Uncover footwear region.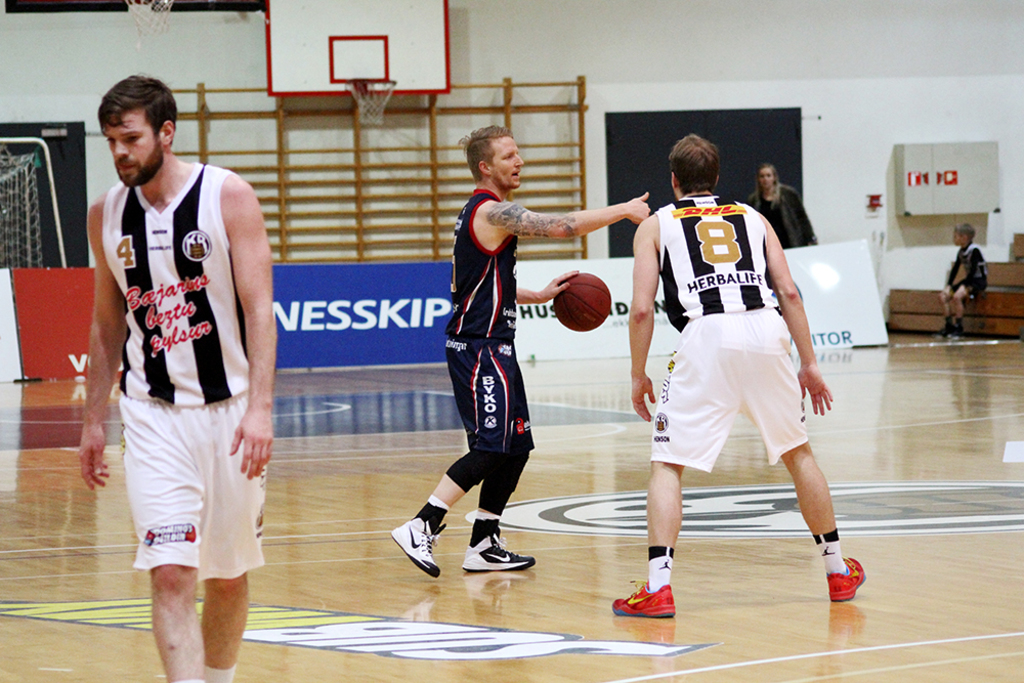
Uncovered: [827, 554, 866, 605].
